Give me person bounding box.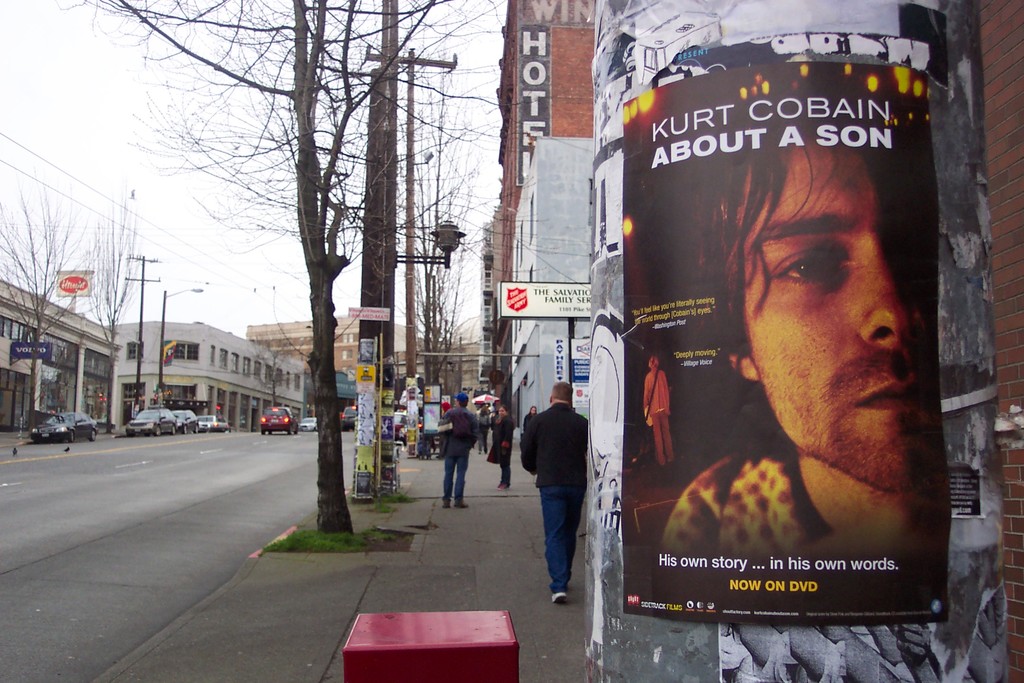
crop(436, 391, 475, 509).
